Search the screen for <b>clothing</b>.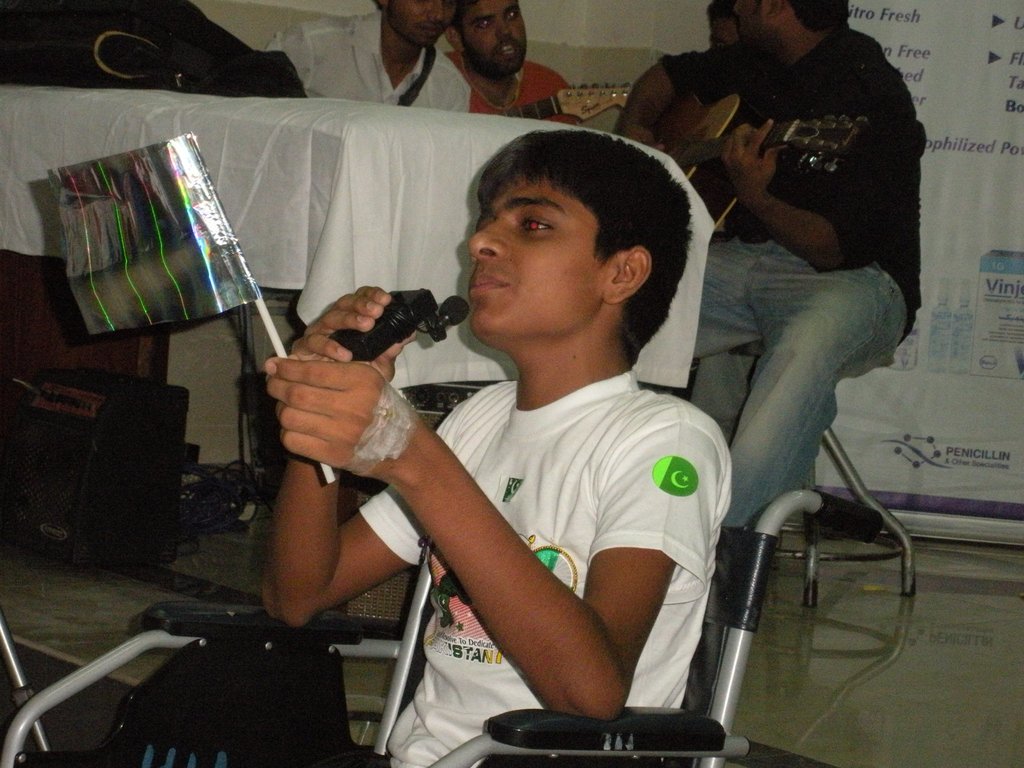
Found at box=[266, 0, 473, 106].
